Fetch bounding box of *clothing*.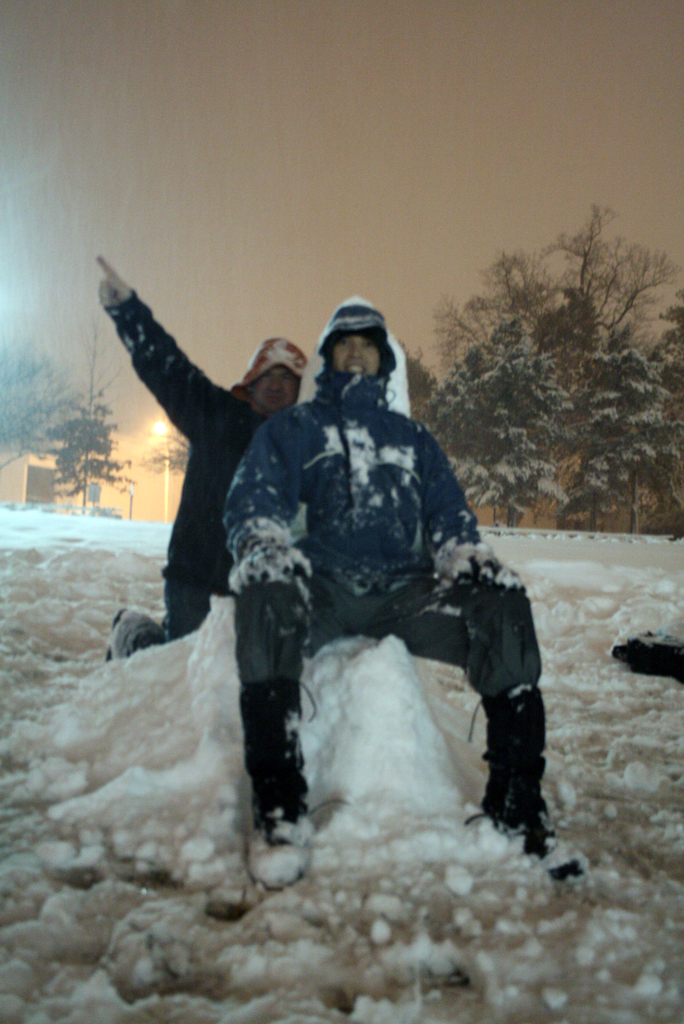
Bbox: [x1=91, y1=286, x2=290, y2=640].
